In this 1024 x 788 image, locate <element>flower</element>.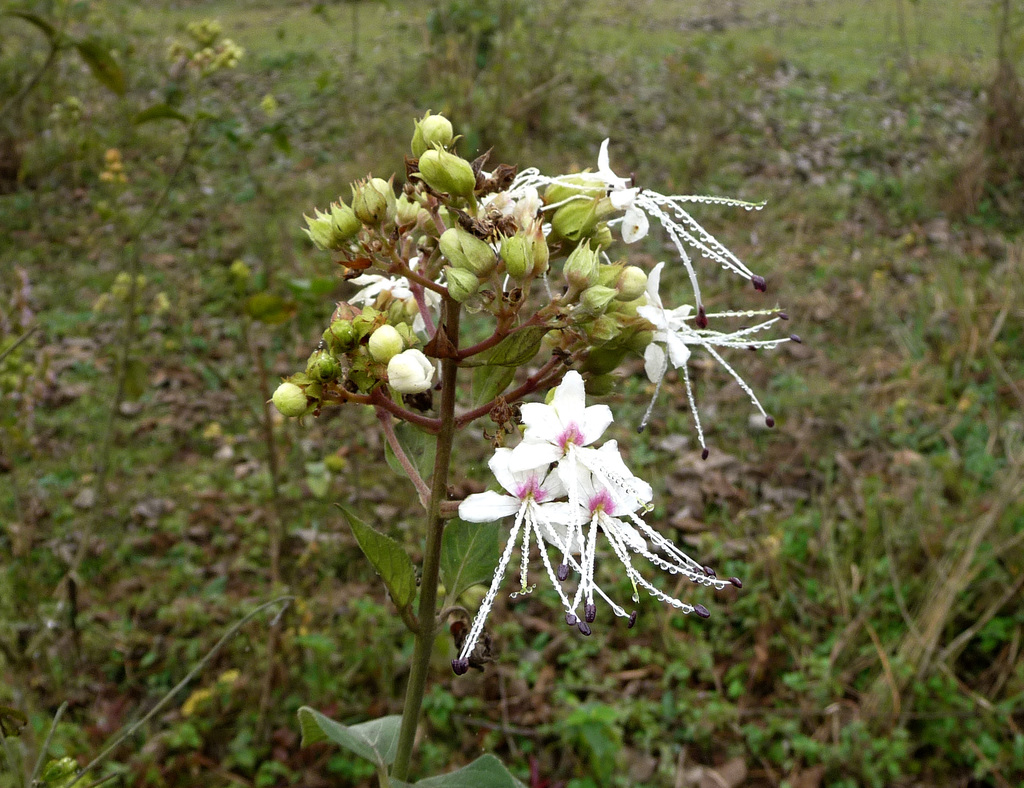
Bounding box: pyautogui.locateOnScreen(599, 146, 763, 318).
